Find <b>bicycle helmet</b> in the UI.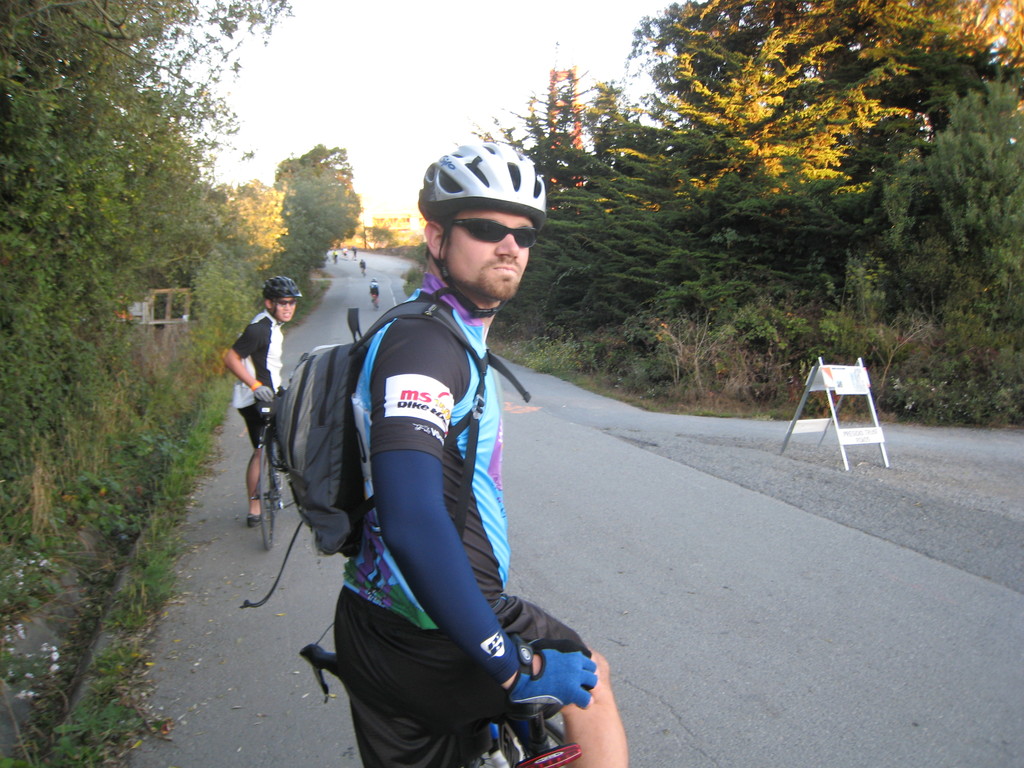
UI element at BBox(267, 276, 302, 292).
